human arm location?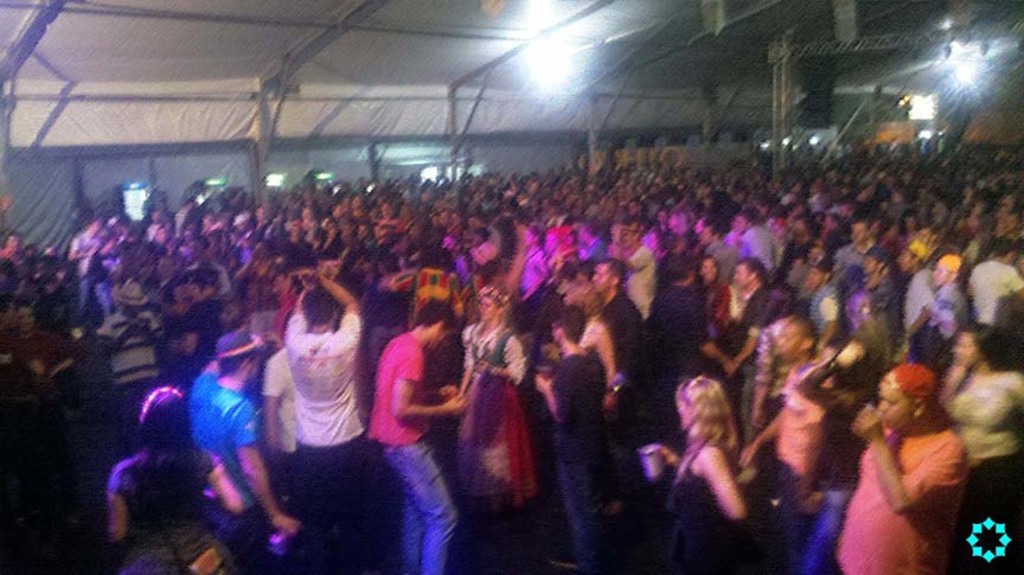
rect(205, 446, 251, 517)
